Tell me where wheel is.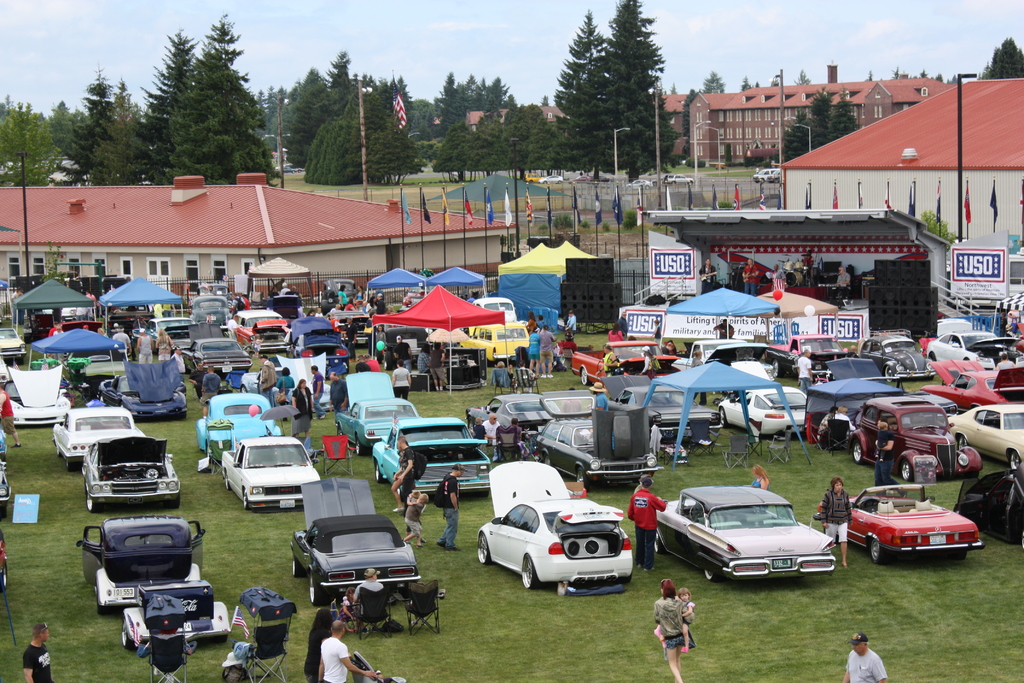
wheel is at box(850, 442, 868, 463).
